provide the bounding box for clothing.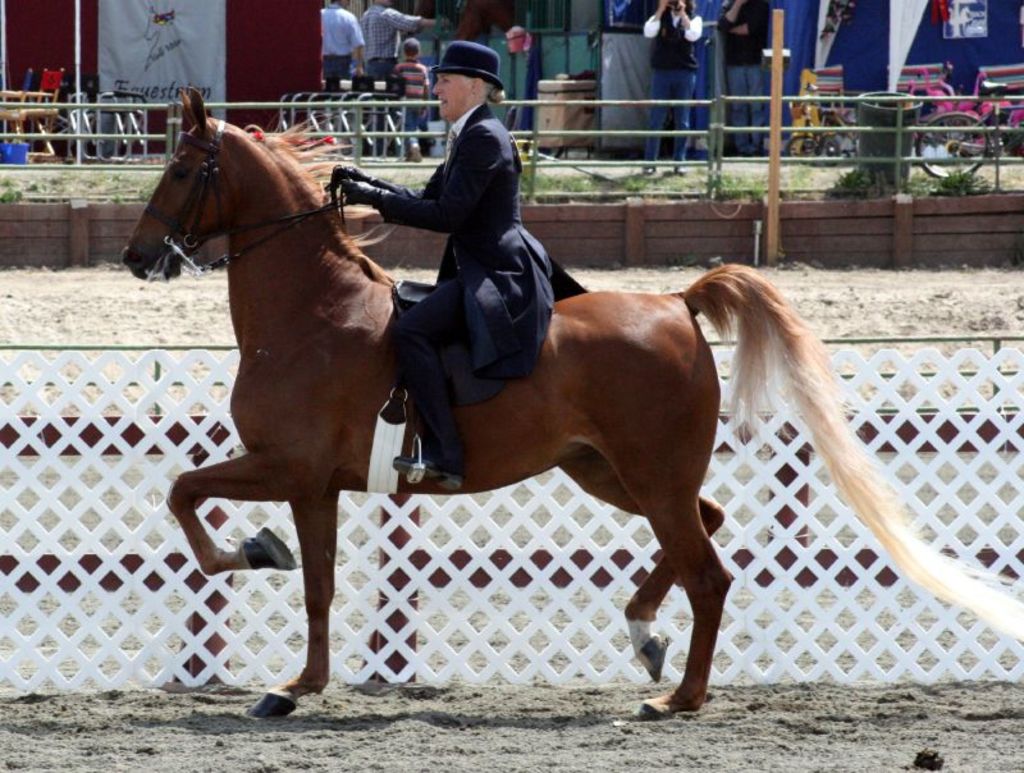
BBox(357, 0, 413, 81).
